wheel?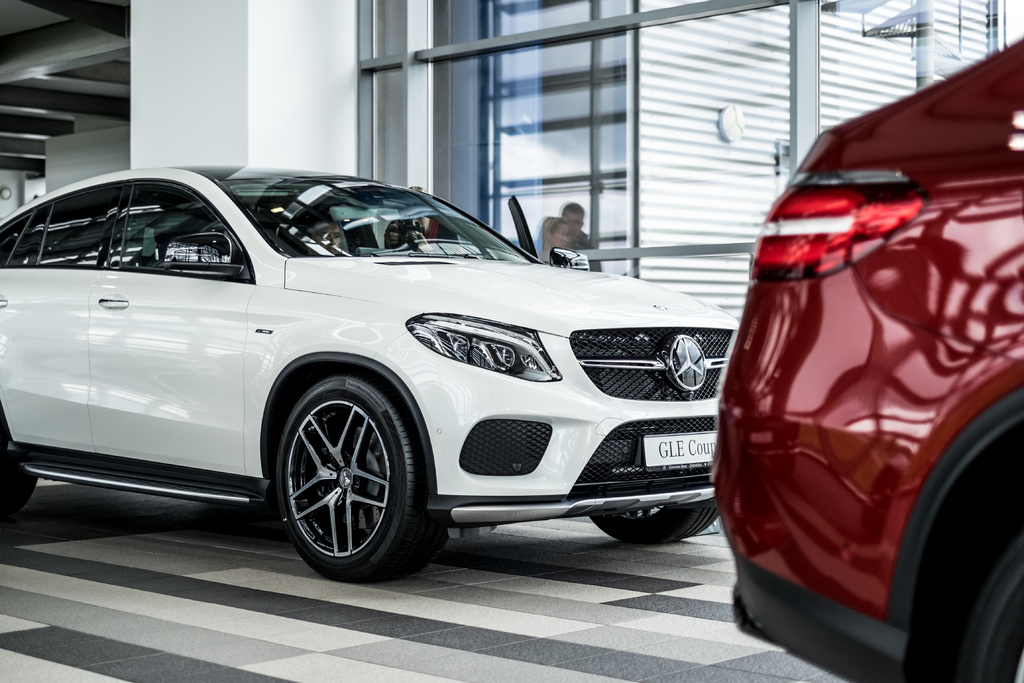
<region>0, 419, 38, 534</region>
